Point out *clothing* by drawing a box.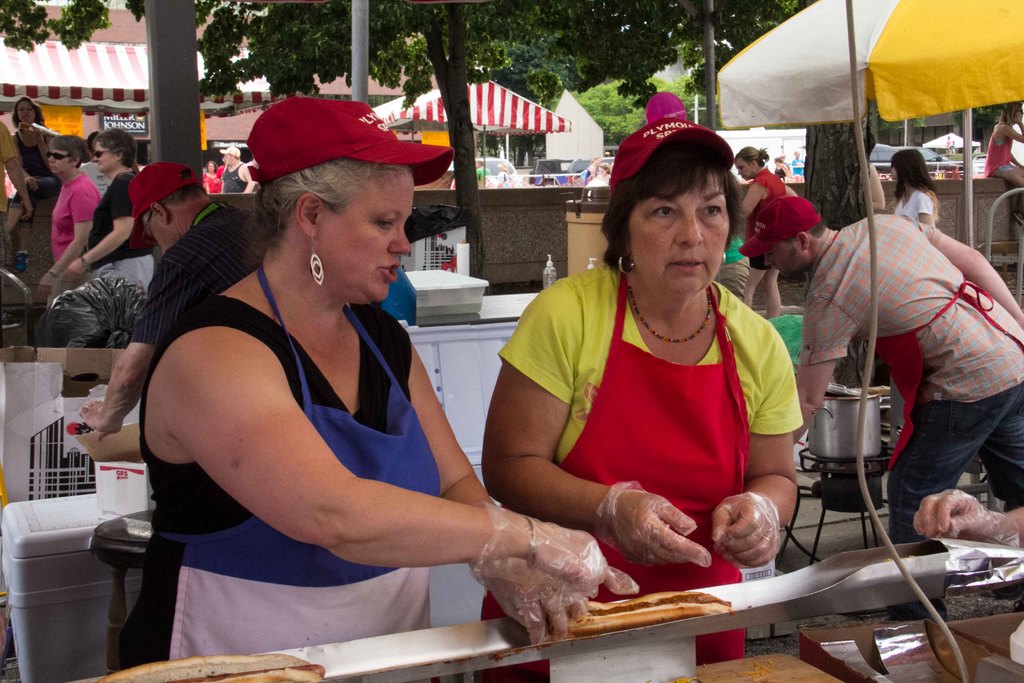
Rect(984, 124, 1015, 175).
